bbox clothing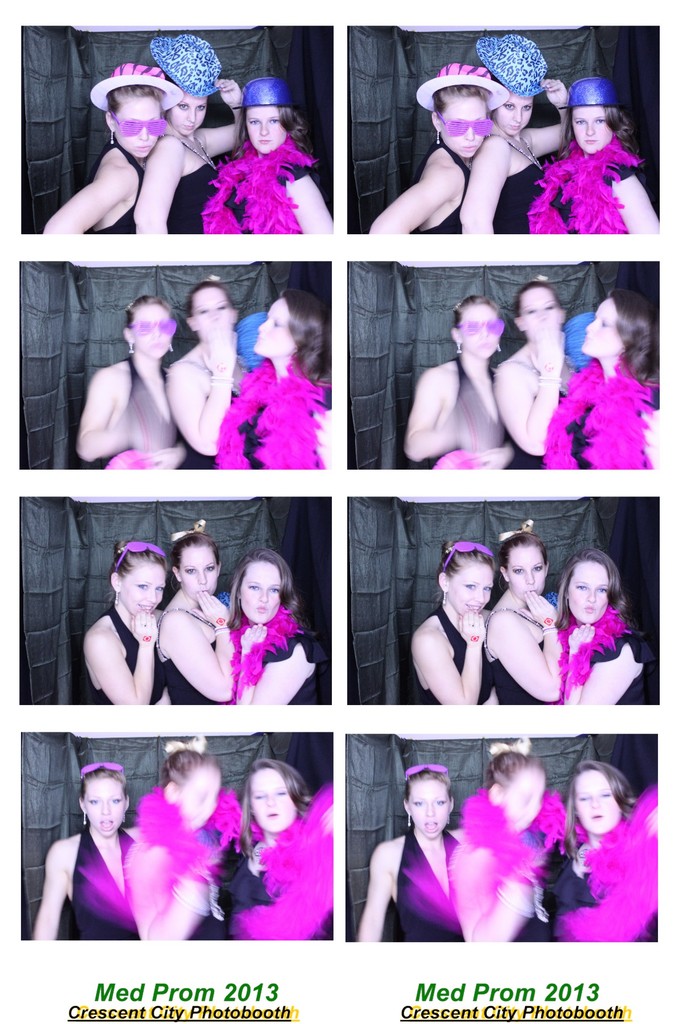
locate(416, 604, 498, 702)
